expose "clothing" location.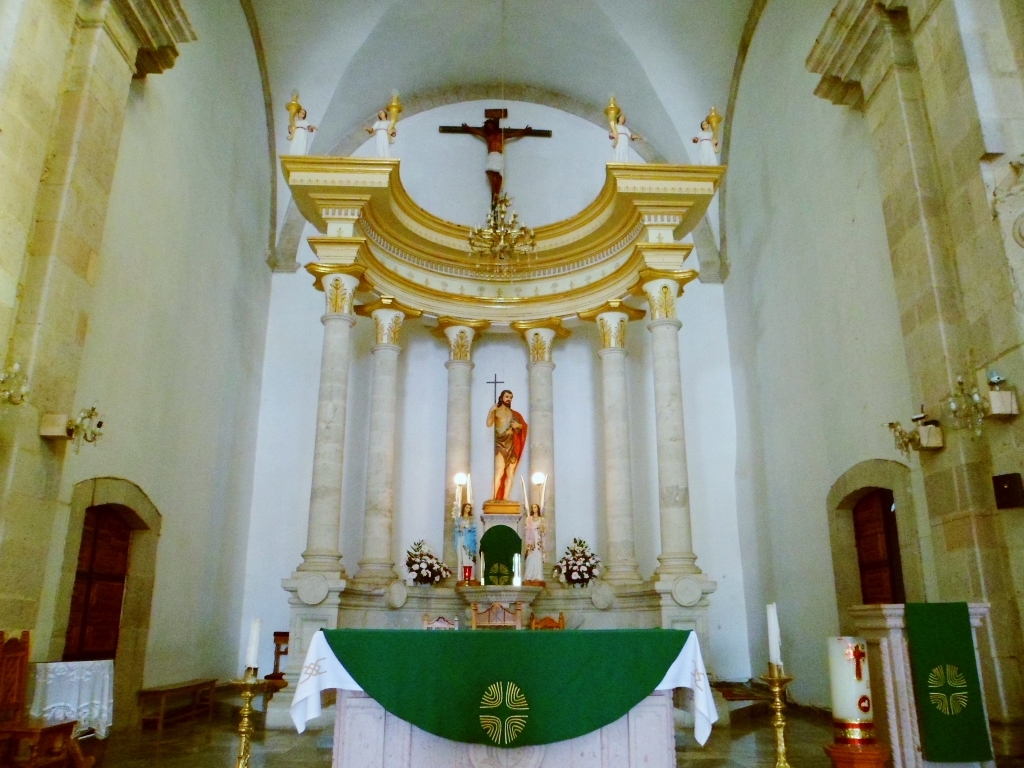
Exposed at {"x1": 288, "y1": 118, "x2": 309, "y2": 157}.
